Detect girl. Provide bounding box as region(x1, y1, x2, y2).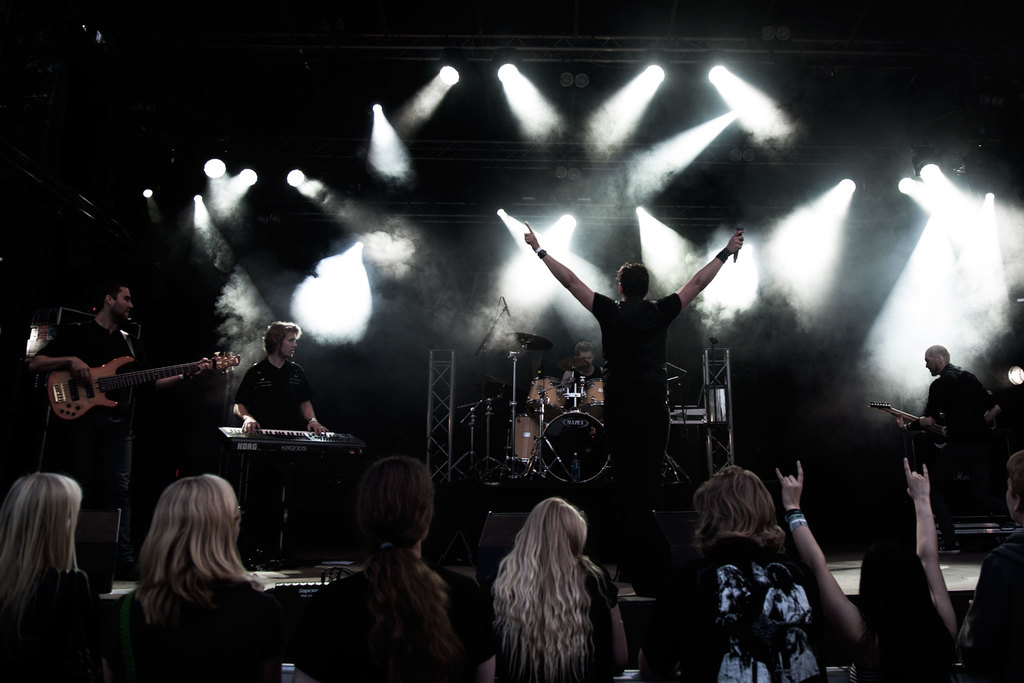
region(697, 469, 815, 673).
